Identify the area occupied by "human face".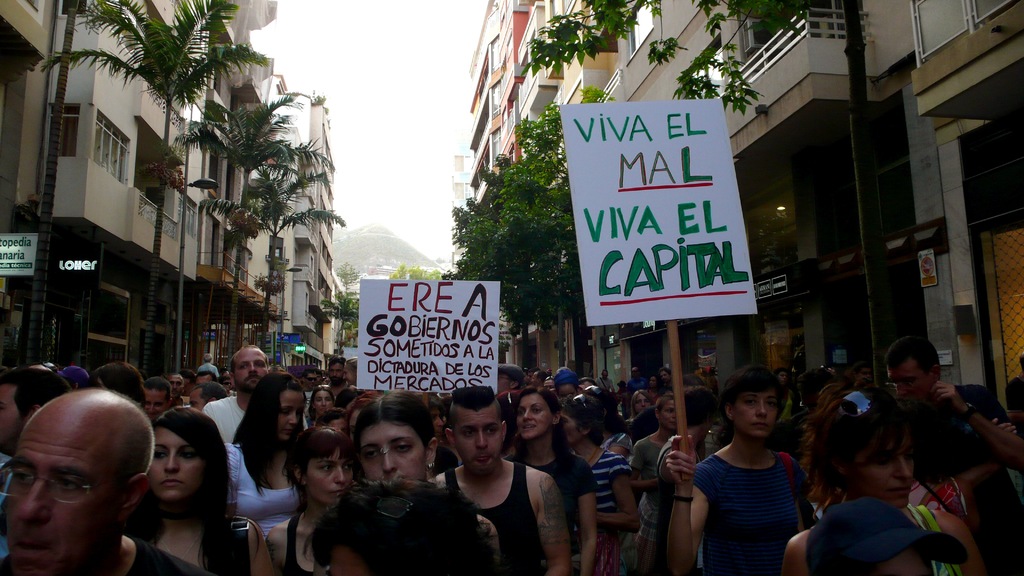
Area: 358:423:428:478.
